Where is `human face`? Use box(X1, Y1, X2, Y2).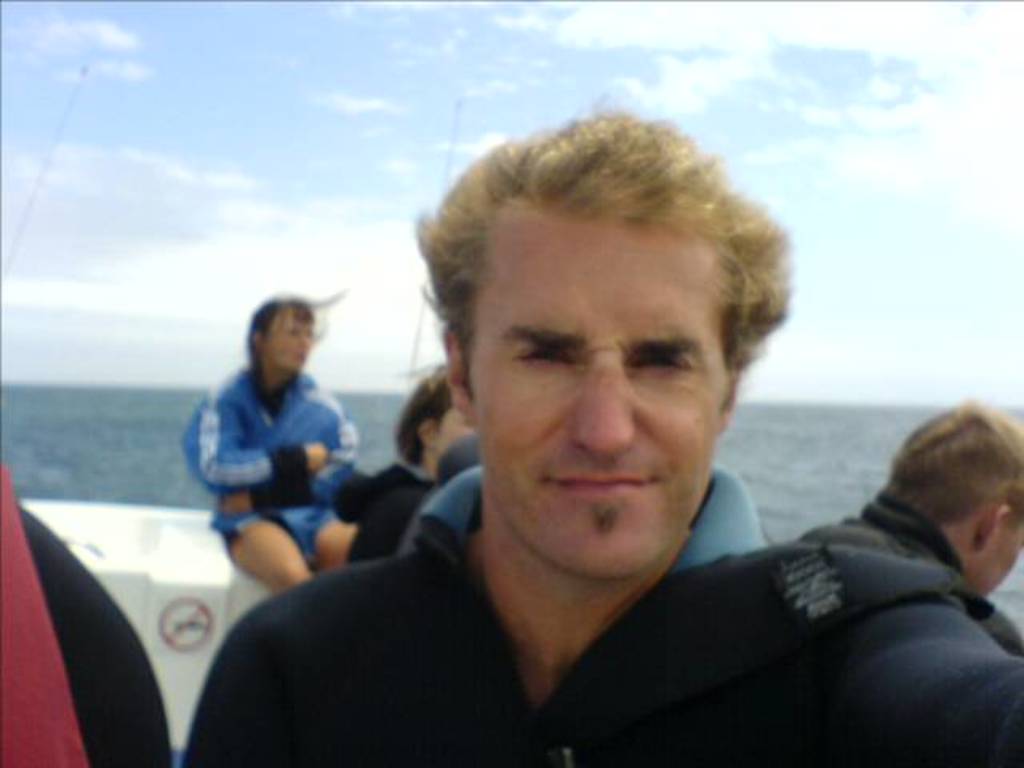
box(470, 200, 725, 578).
